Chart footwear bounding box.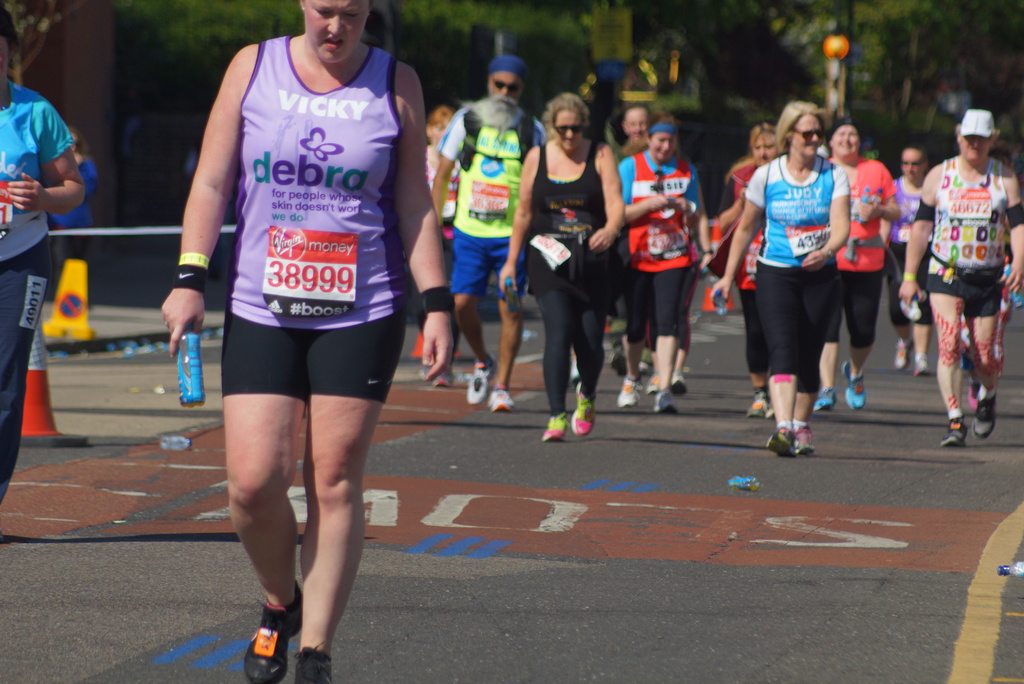
Charted: pyautogui.locateOnScreen(648, 387, 687, 421).
